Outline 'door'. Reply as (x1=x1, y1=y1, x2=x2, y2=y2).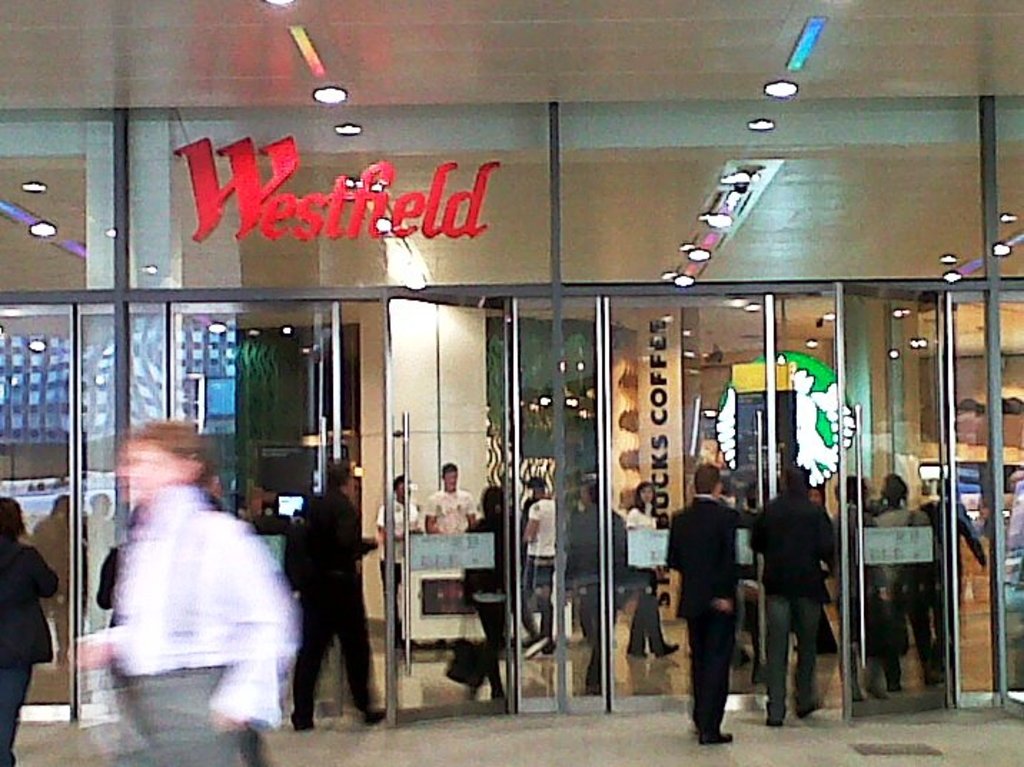
(x1=383, y1=293, x2=521, y2=730).
